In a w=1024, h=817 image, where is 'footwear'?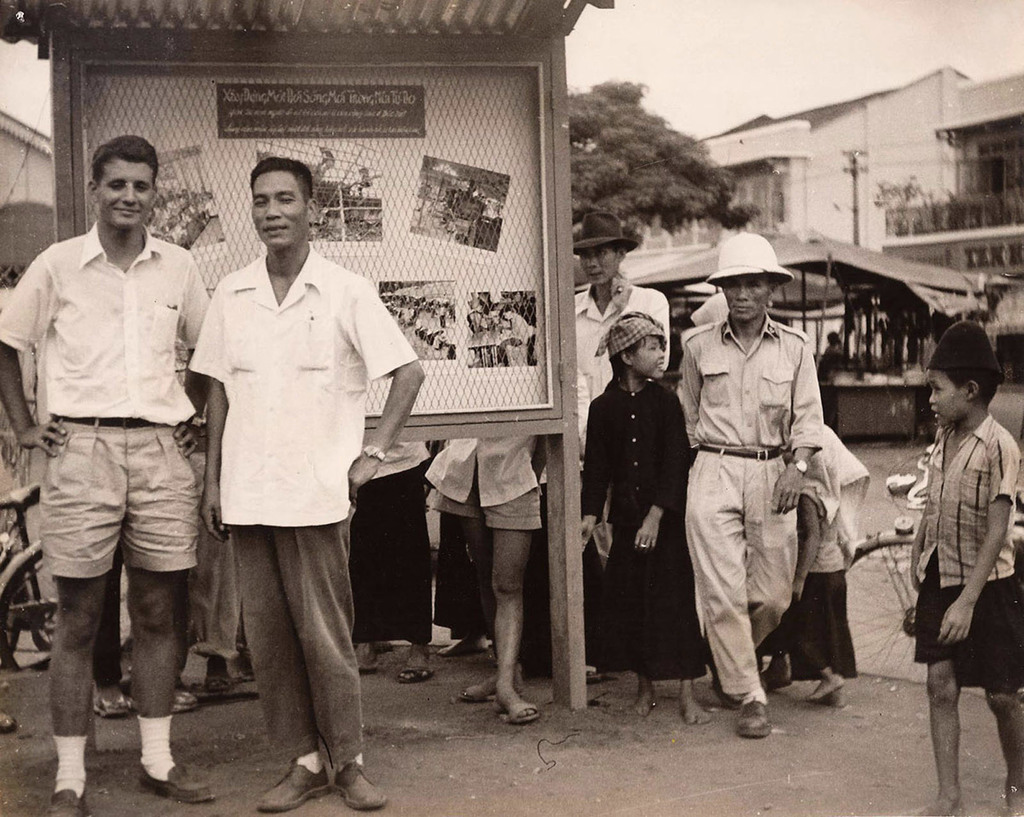
[712,677,744,706].
